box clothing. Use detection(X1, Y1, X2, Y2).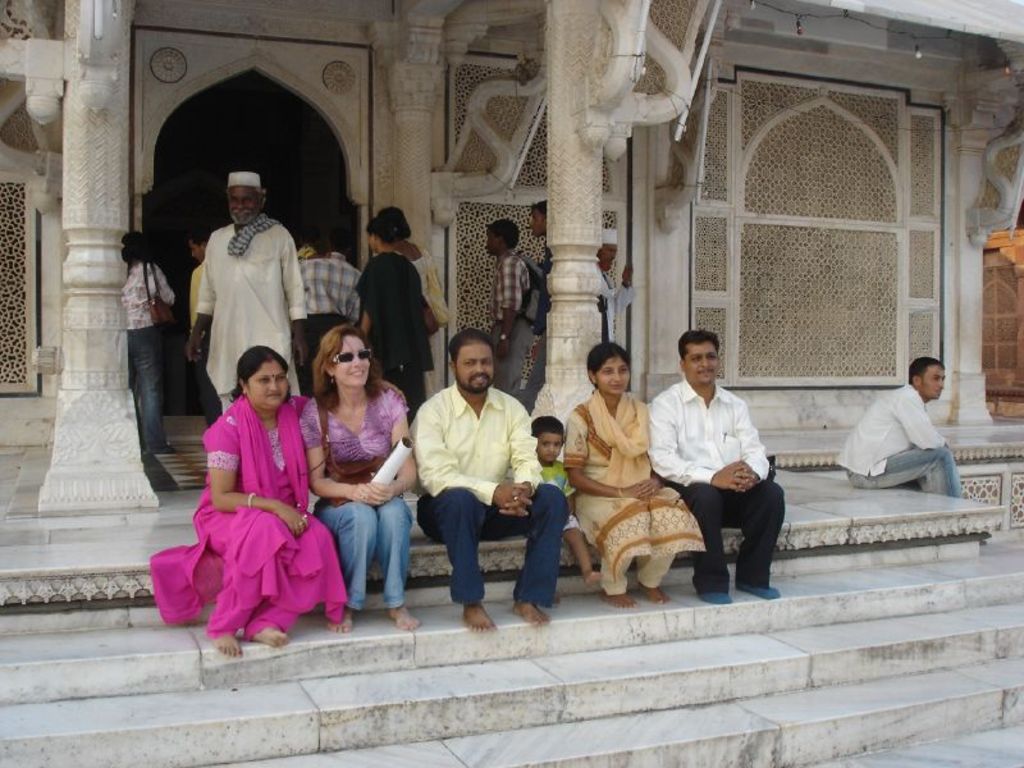
detection(495, 247, 531, 317).
